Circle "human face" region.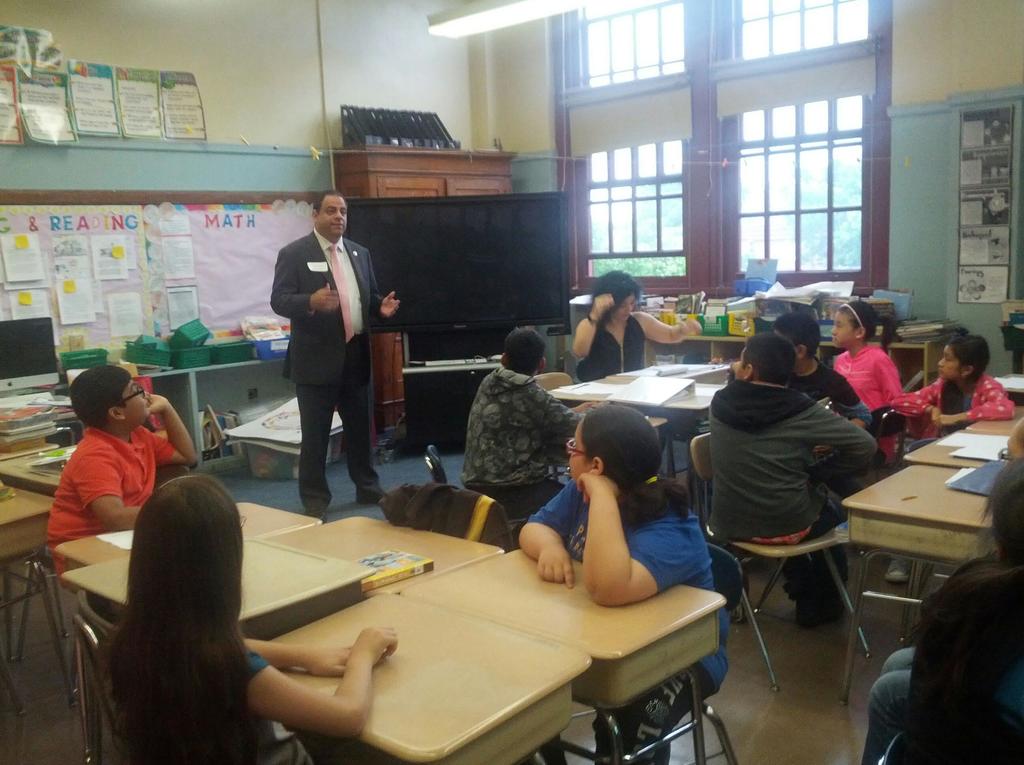
Region: select_region(567, 419, 595, 478).
